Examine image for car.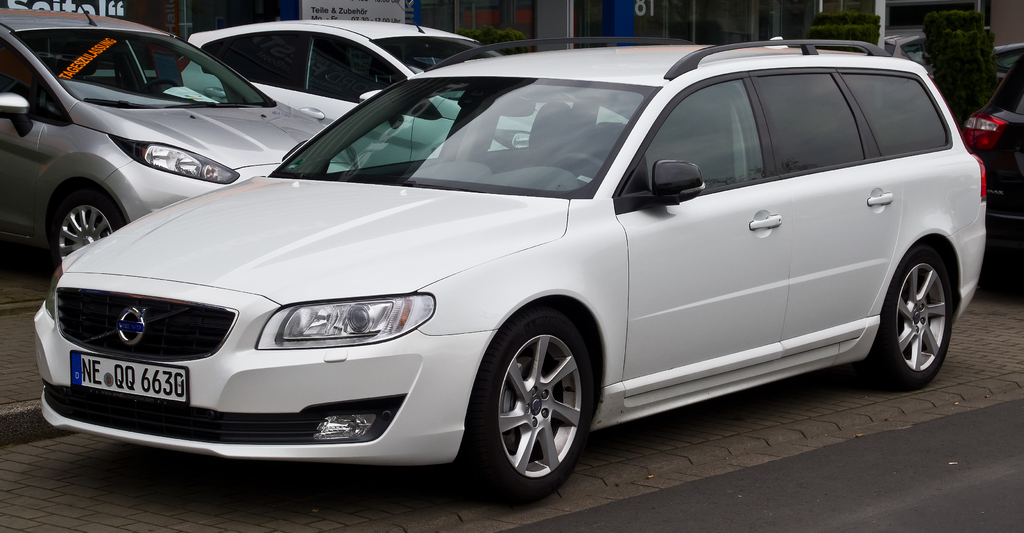
Examination result: (left=38, top=47, right=967, bottom=493).
